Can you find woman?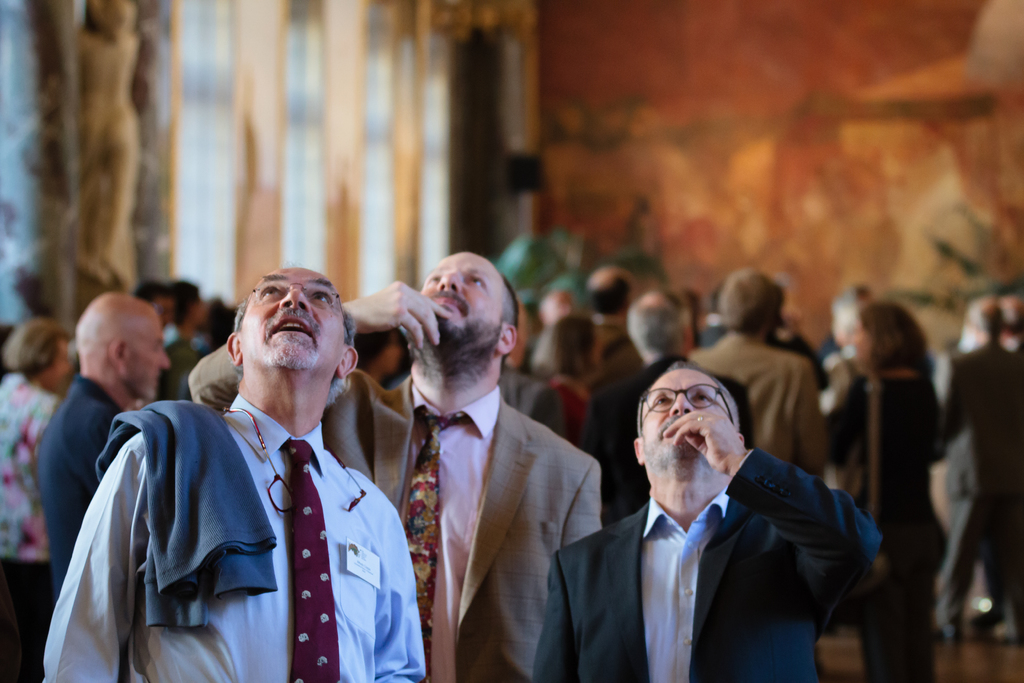
Yes, bounding box: (left=821, top=305, right=954, bottom=682).
